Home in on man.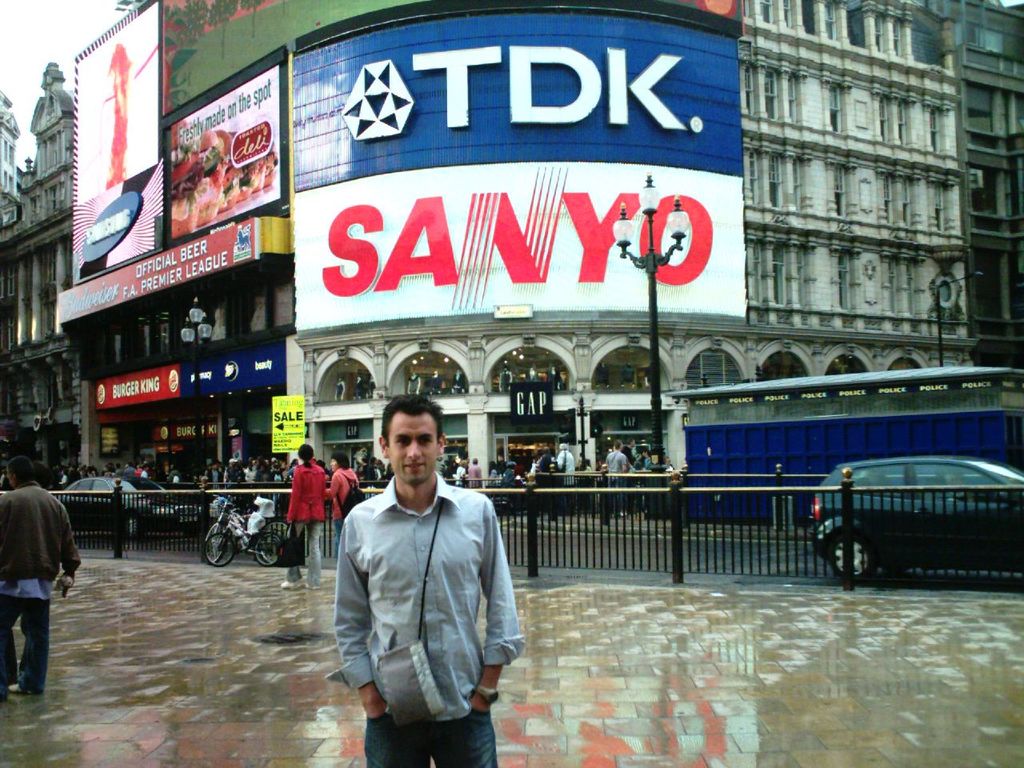
Homed in at l=601, t=439, r=630, b=519.
